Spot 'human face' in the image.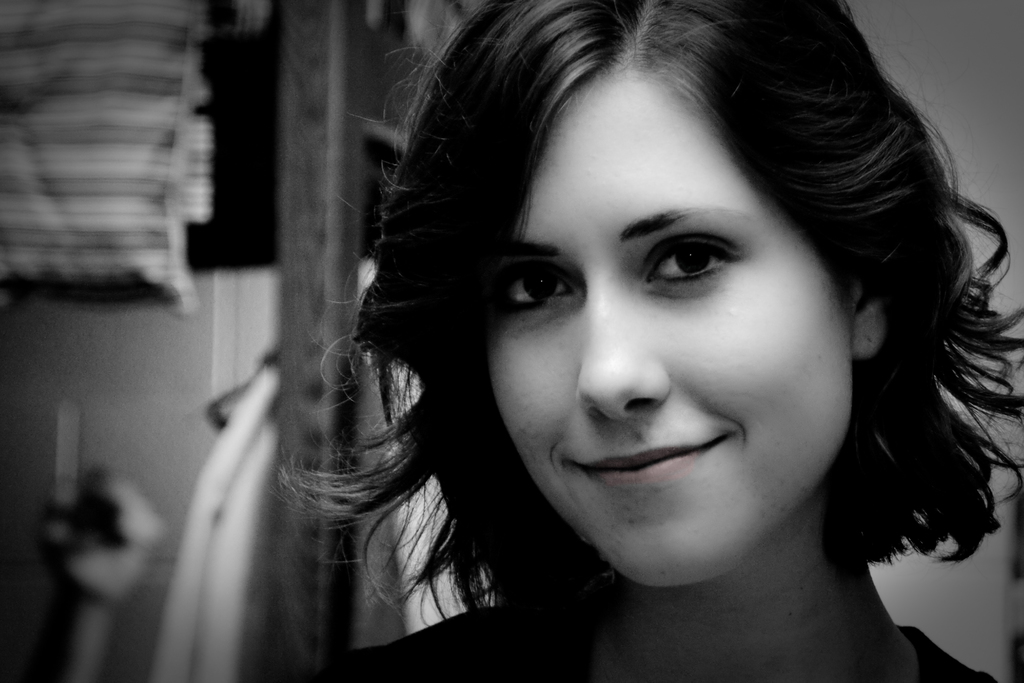
'human face' found at [x1=486, y1=62, x2=853, y2=586].
